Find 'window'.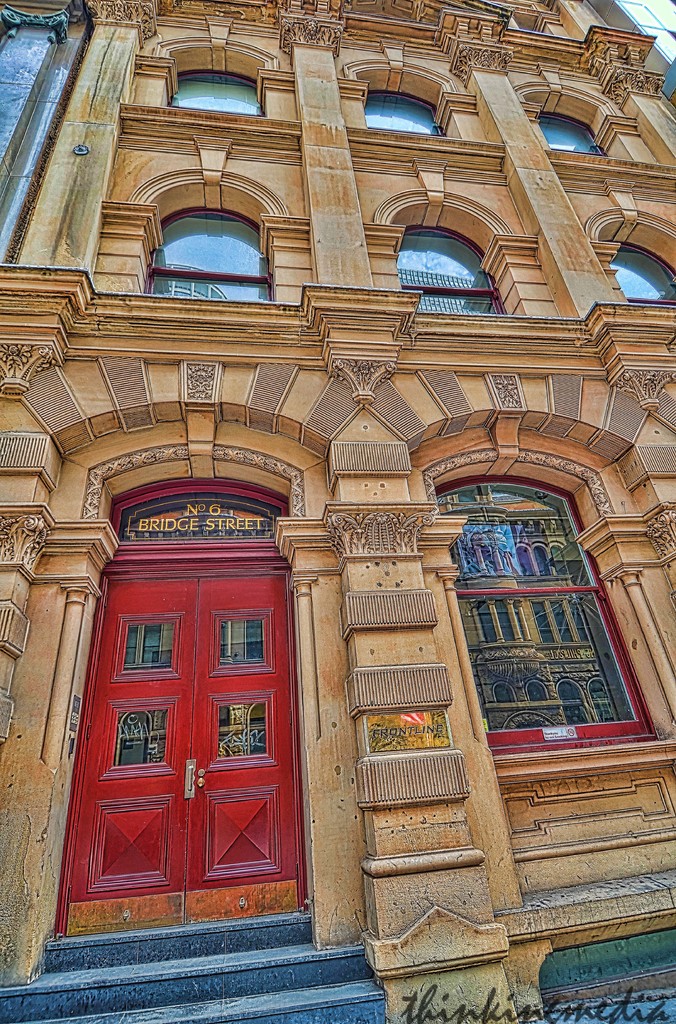
box=[595, 205, 675, 308].
